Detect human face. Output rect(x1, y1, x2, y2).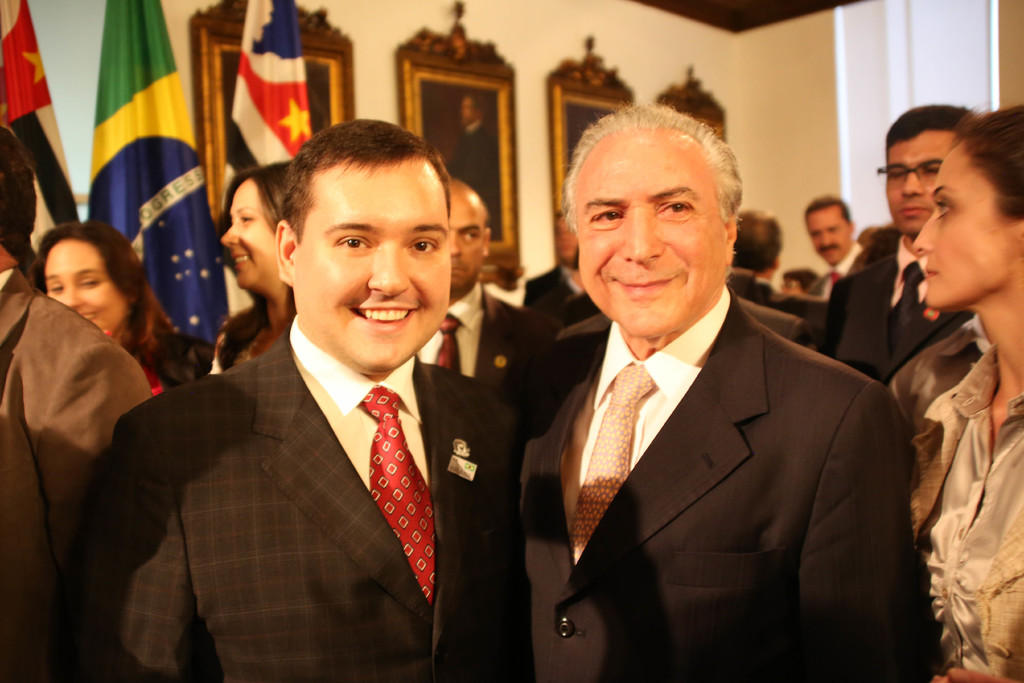
rect(783, 281, 800, 294).
